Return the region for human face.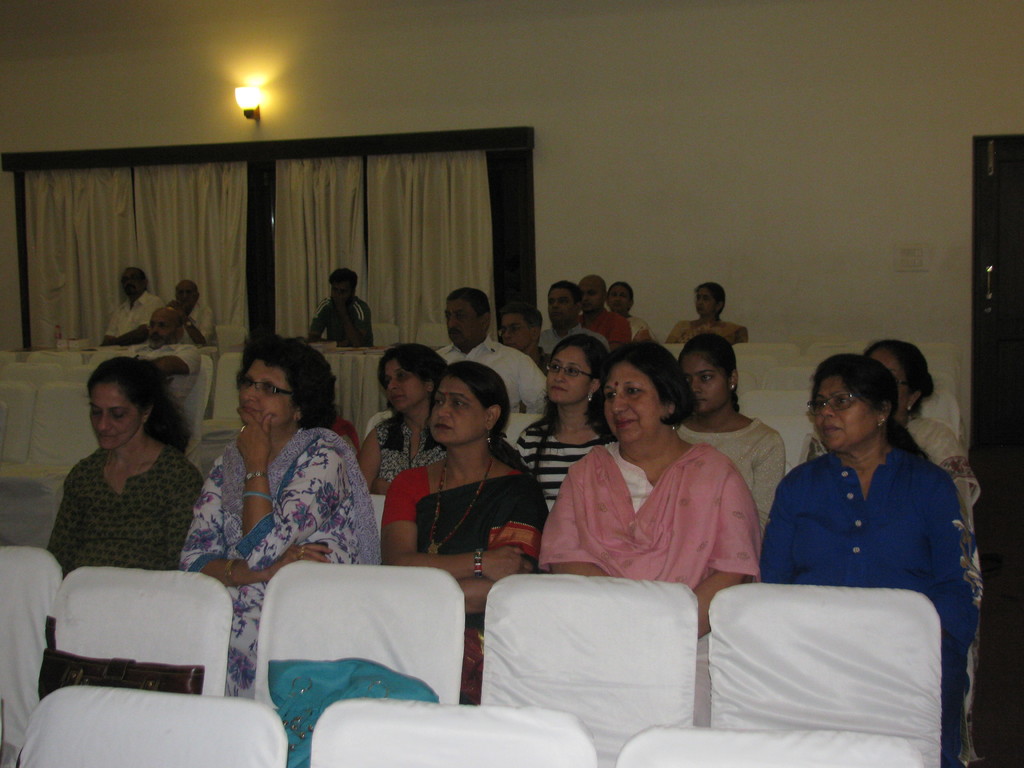
{"left": 596, "top": 368, "right": 662, "bottom": 447}.
